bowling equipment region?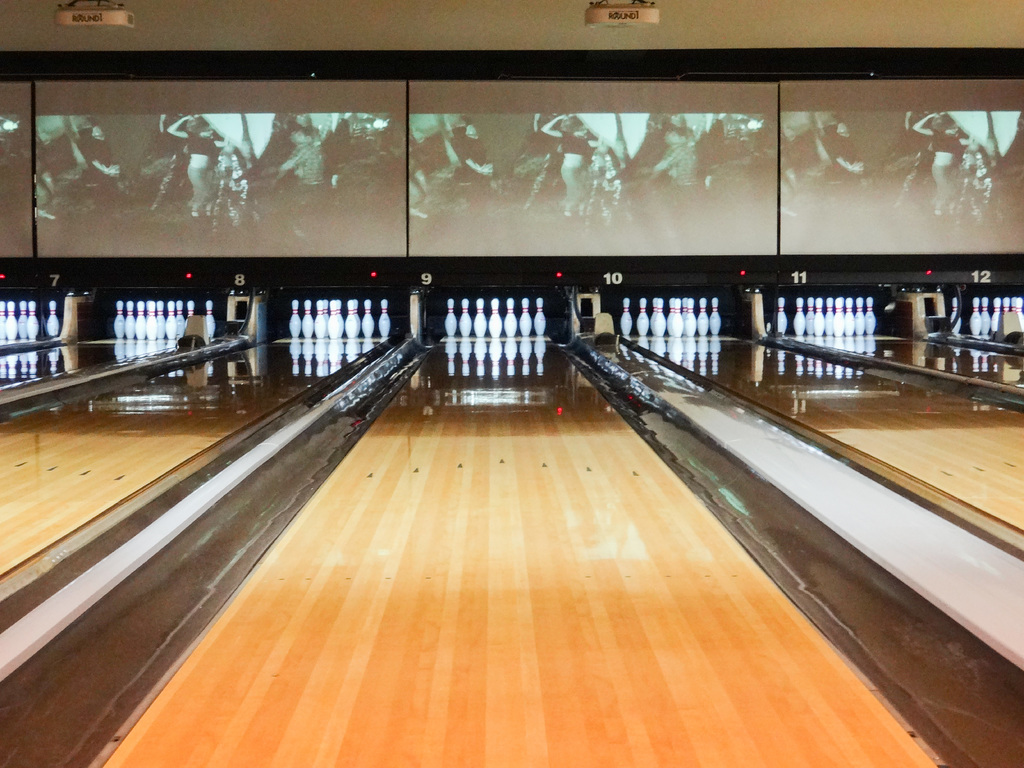
Rect(768, 299, 893, 337)
